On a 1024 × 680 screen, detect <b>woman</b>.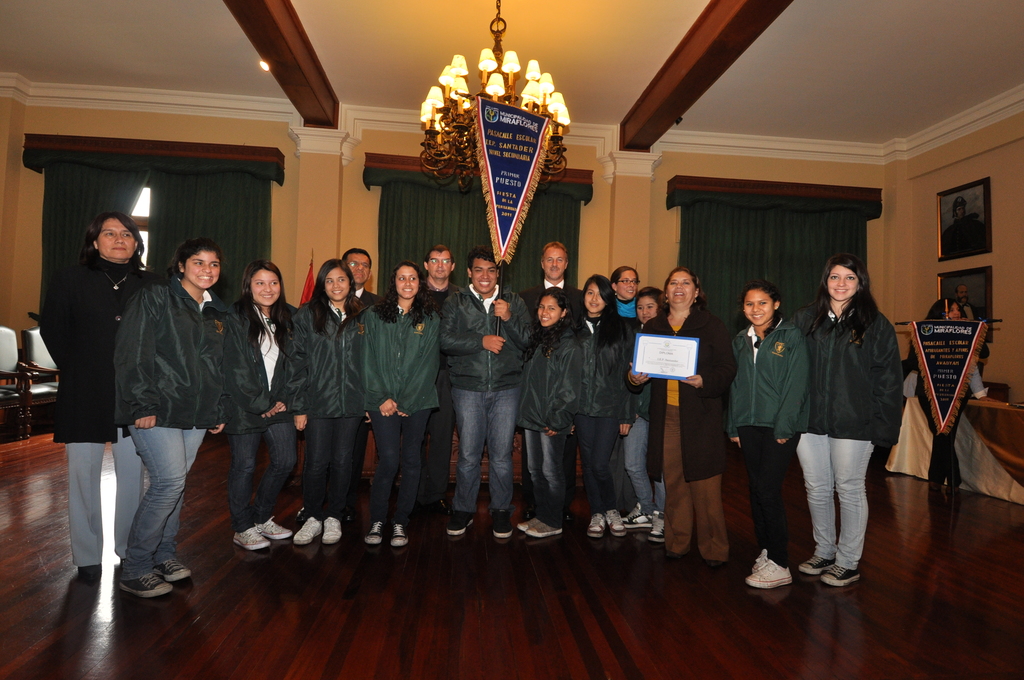
x1=900, y1=296, x2=993, y2=401.
